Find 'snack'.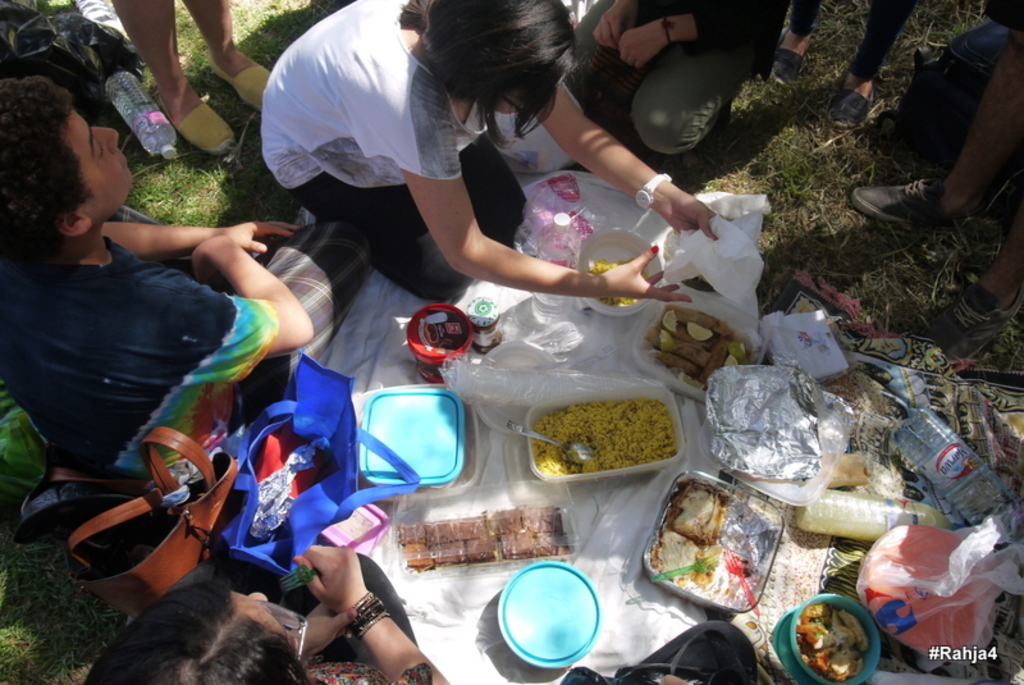
[left=649, top=528, right=718, bottom=589].
